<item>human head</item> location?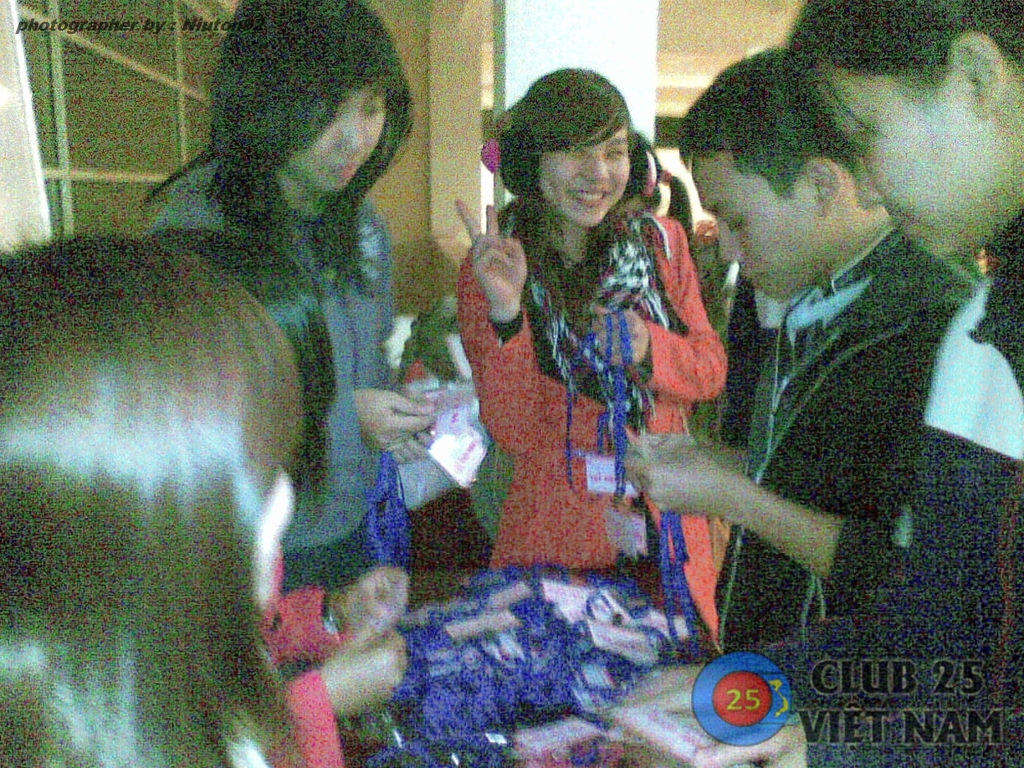
[x1=493, y1=64, x2=654, y2=234]
